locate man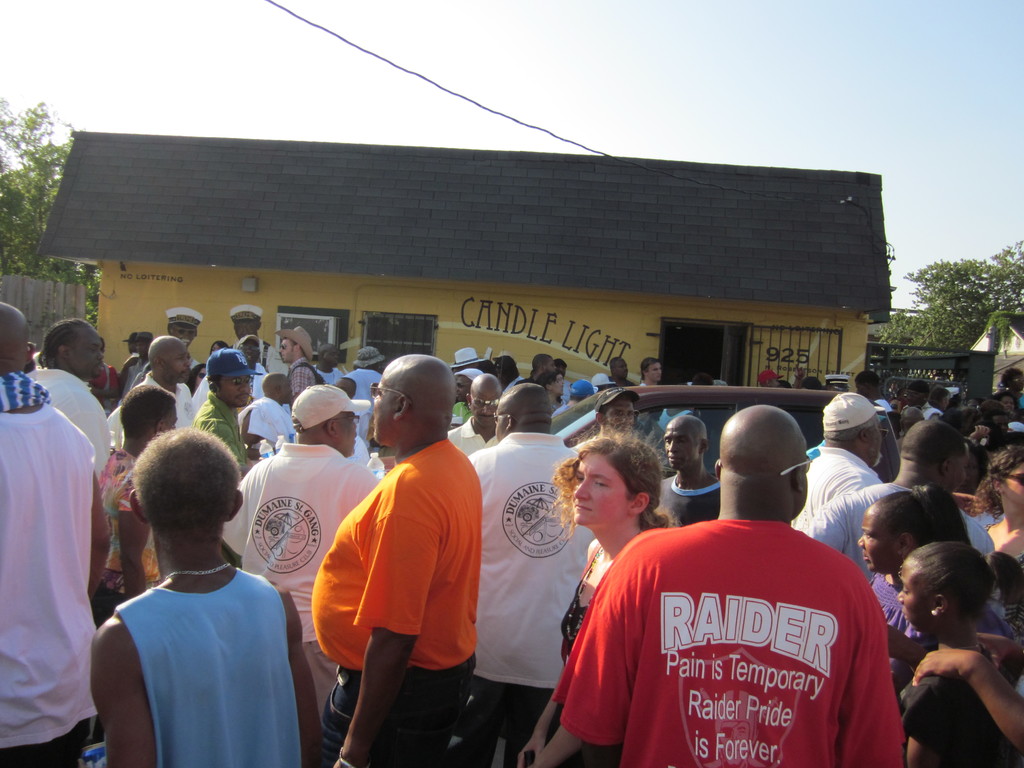
(28,318,112,478)
